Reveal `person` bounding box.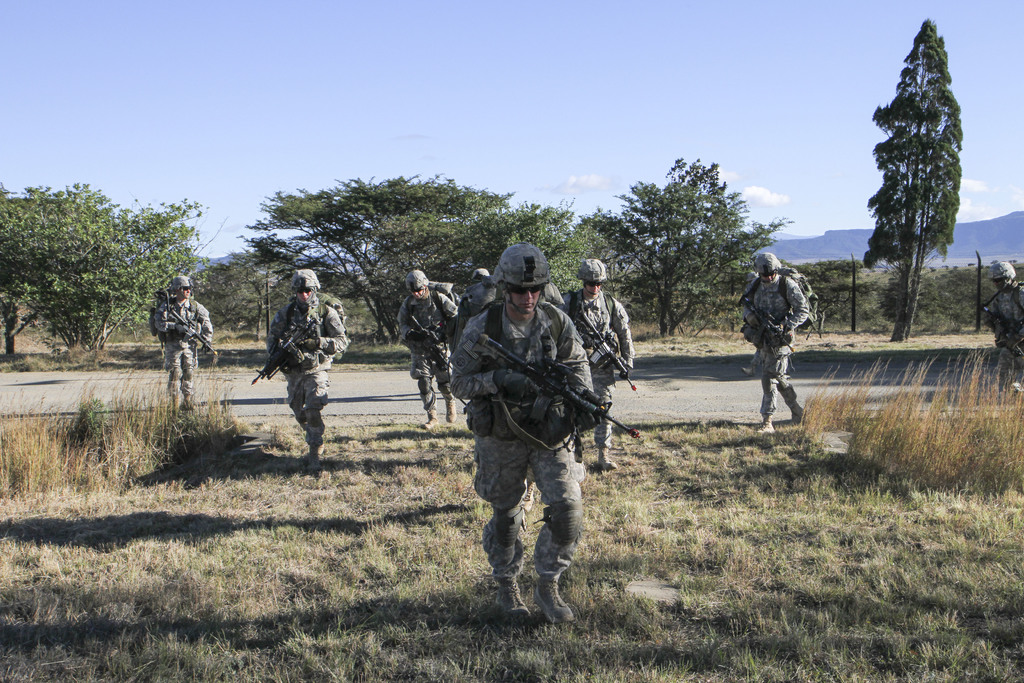
Revealed: 737/251/819/438.
